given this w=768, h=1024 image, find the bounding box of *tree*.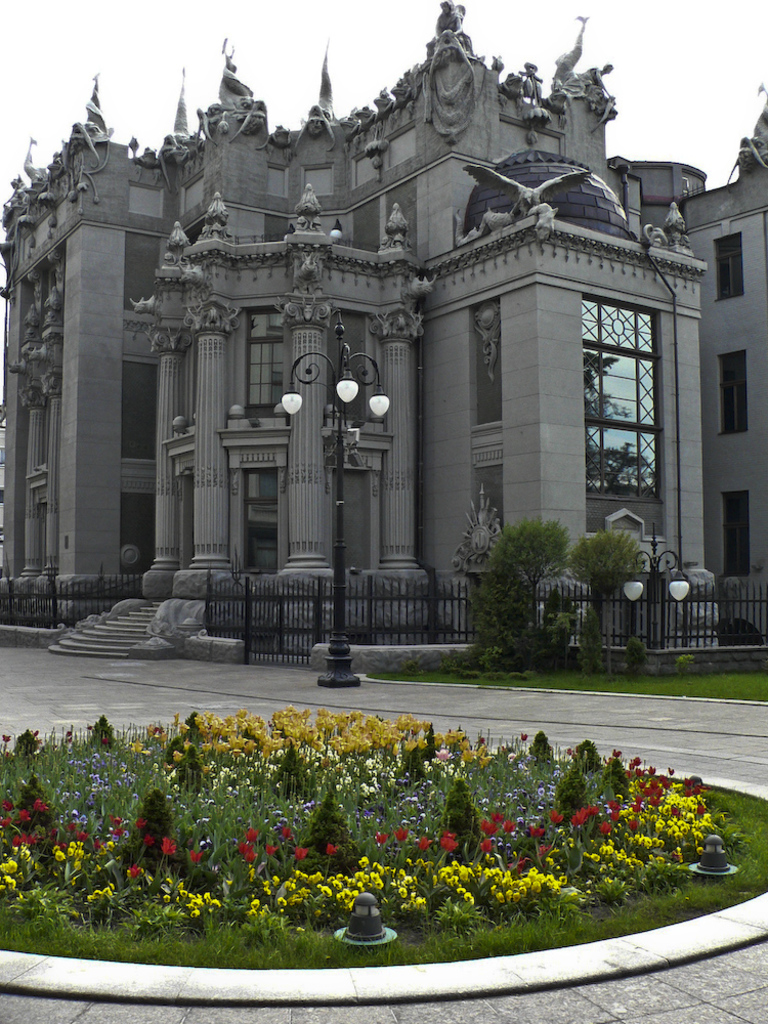
Rect(566, 529, 646, 672).
